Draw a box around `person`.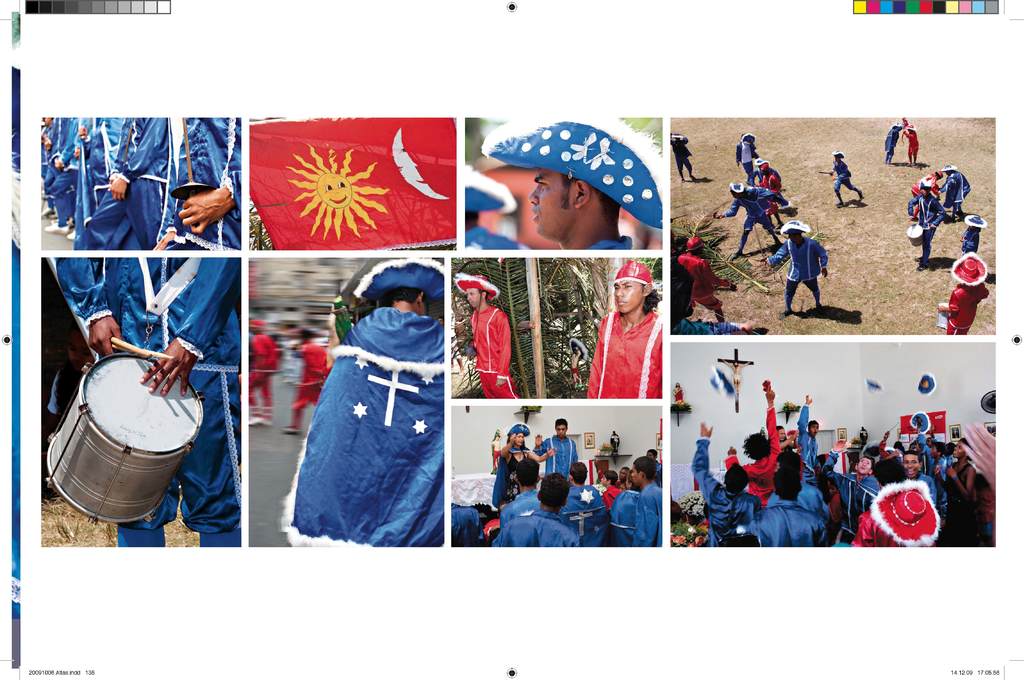
[583,258,660,400].
